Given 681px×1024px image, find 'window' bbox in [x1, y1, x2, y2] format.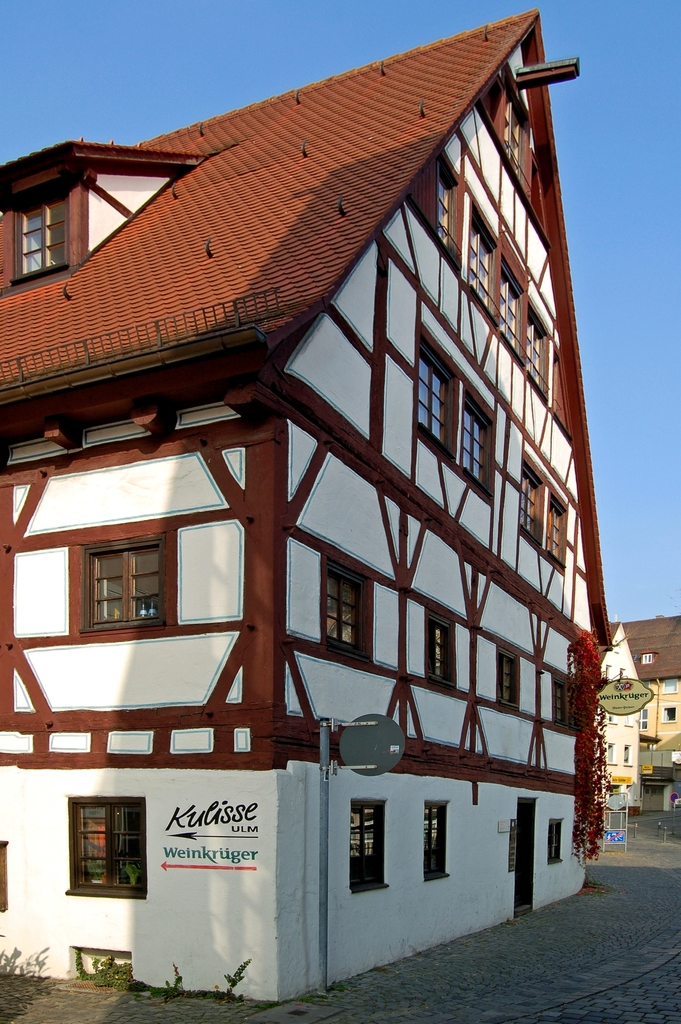
[496, 252, 527, 361].
